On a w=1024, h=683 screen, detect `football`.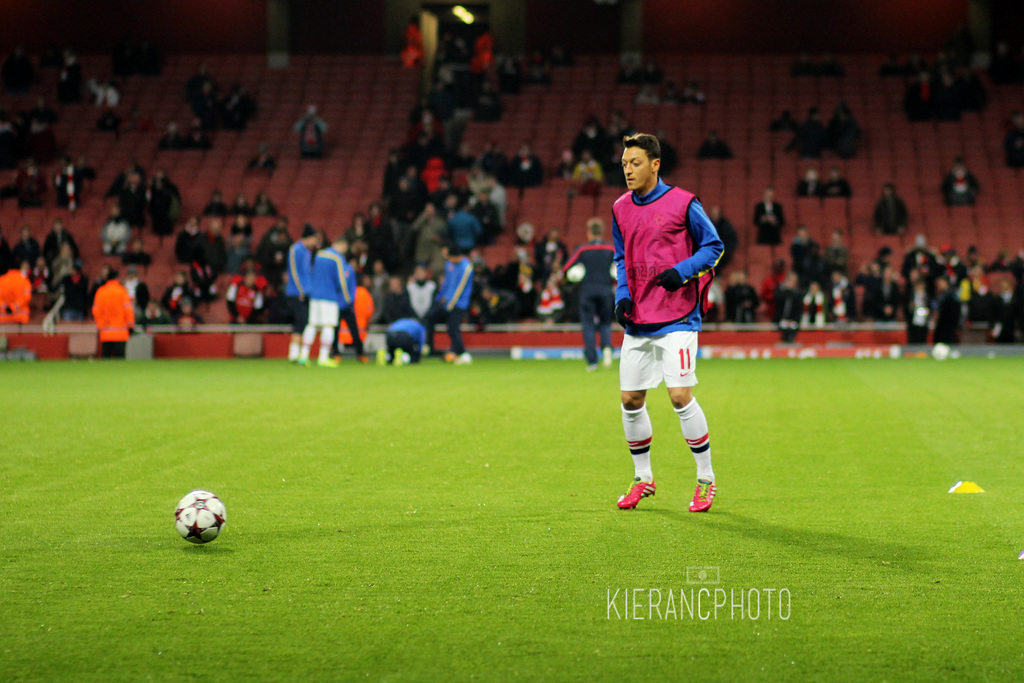
175, 491, 227, 547.
